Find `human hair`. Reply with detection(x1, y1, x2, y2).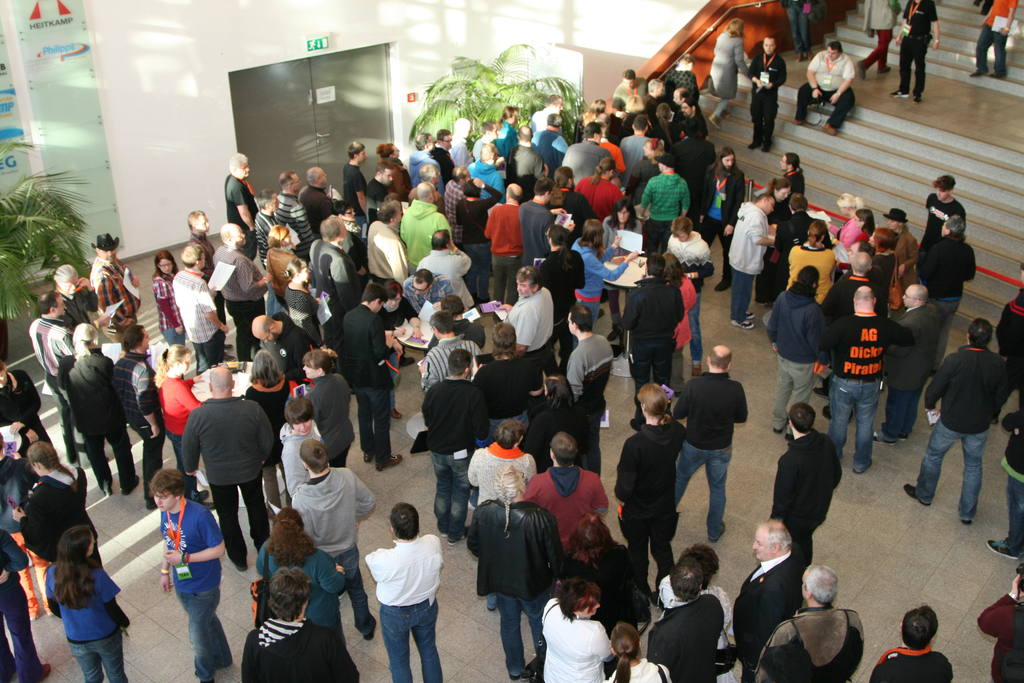
detection(790, 193, 808, 211).
